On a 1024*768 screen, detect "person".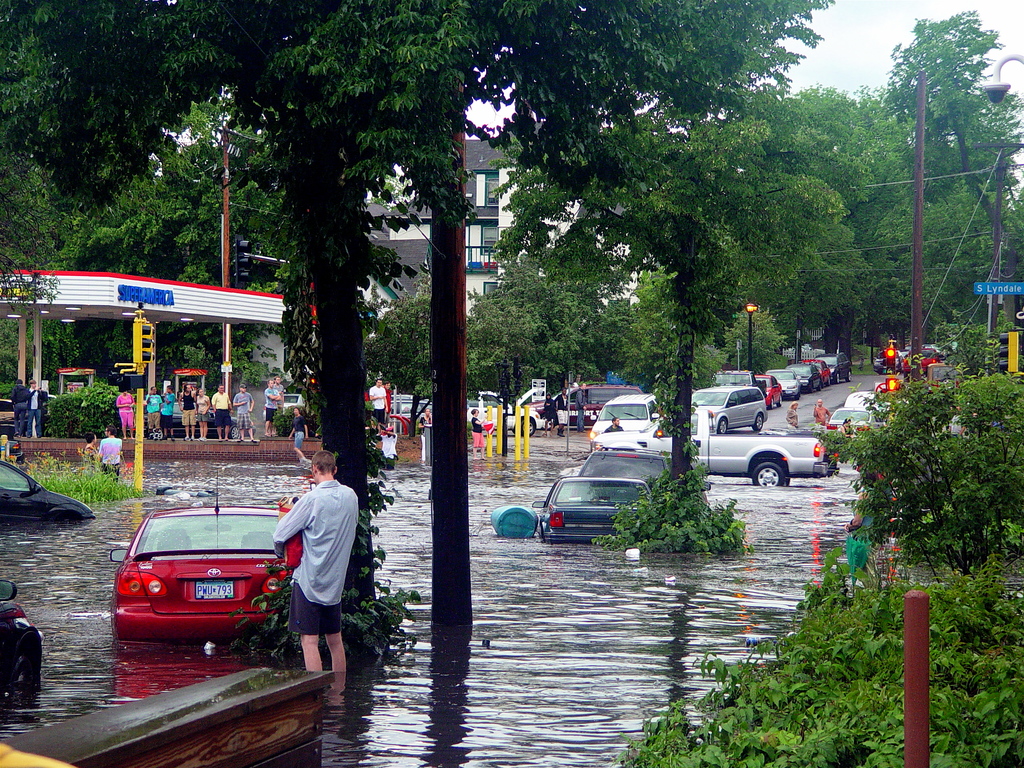
{"x1": 214, "y1": 379, "x2": 230, "y2": 438}.
